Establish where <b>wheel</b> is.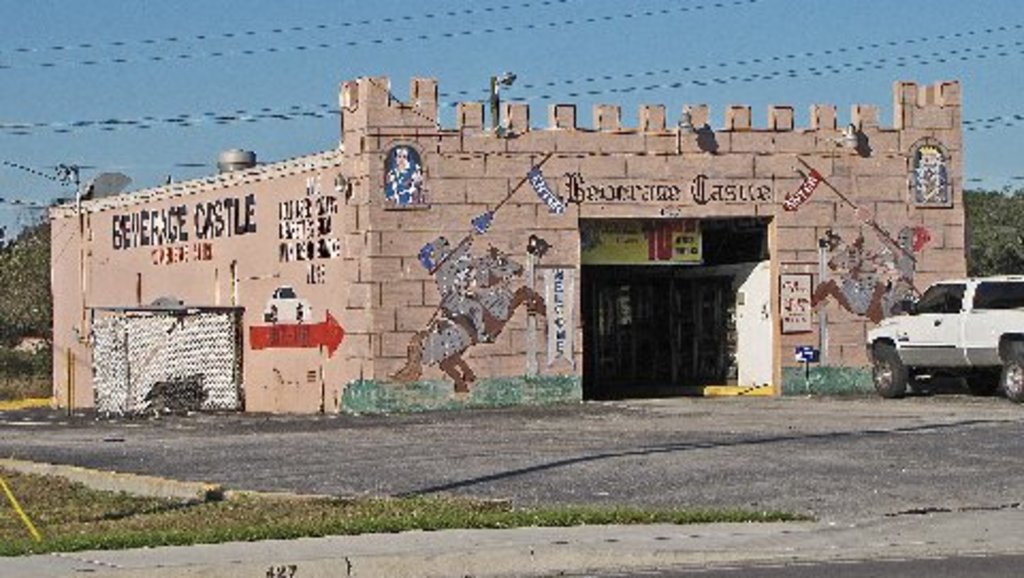
Established at [870, 341, 907, 397].
